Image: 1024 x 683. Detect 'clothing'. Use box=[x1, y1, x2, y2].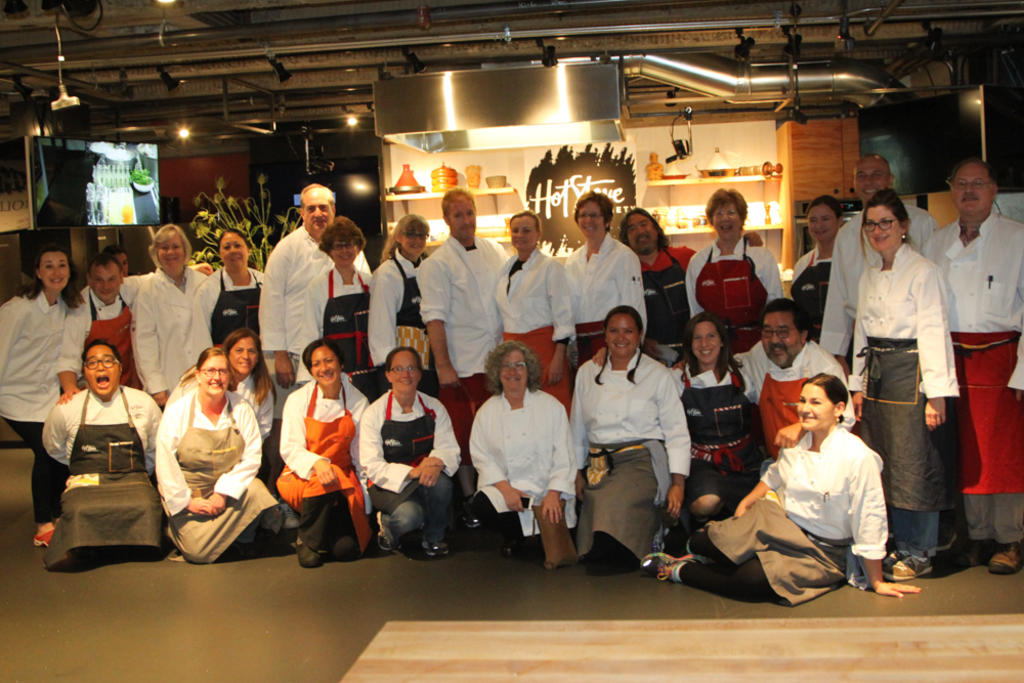
box=[494, 236, 559, 388].
